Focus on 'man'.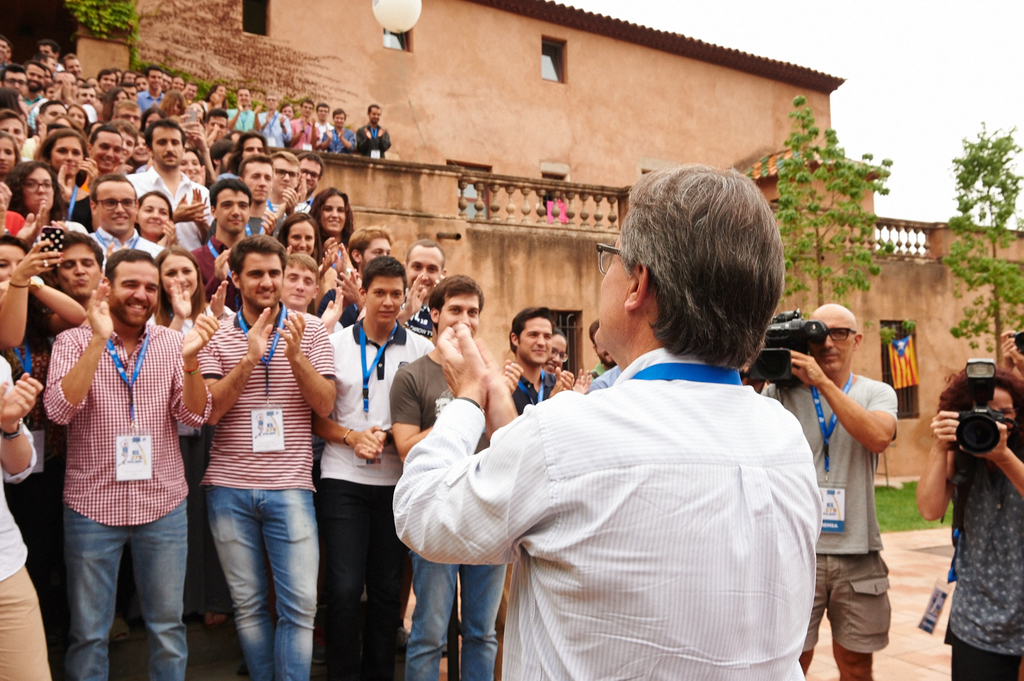
Focused at bbox=(36, 232, 205, 677).
